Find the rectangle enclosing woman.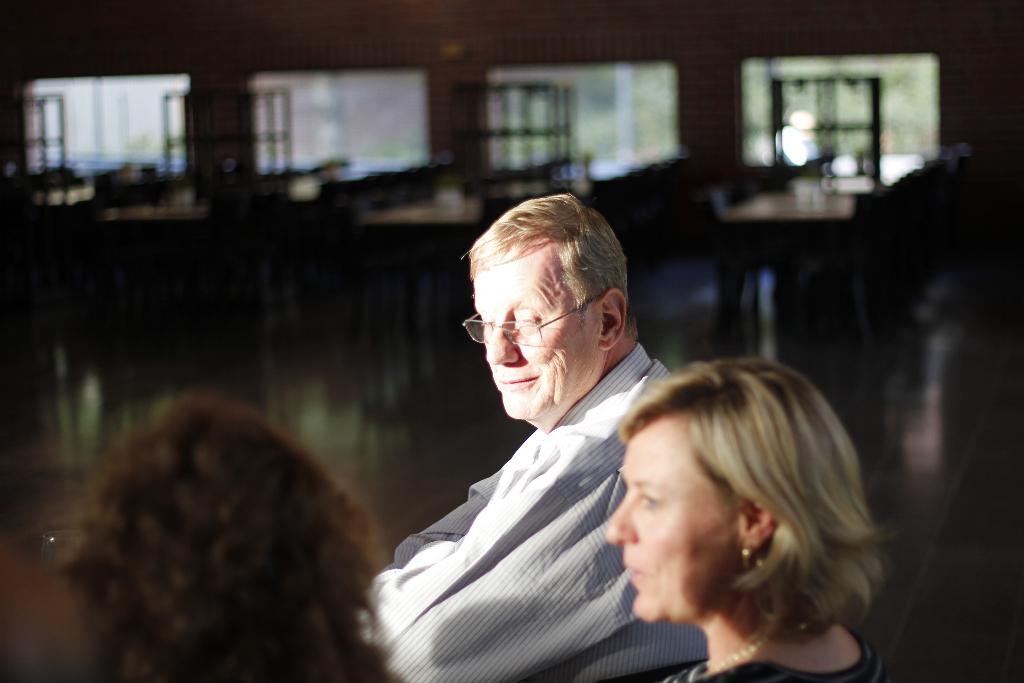
locate(605, 347, 888, 682).
